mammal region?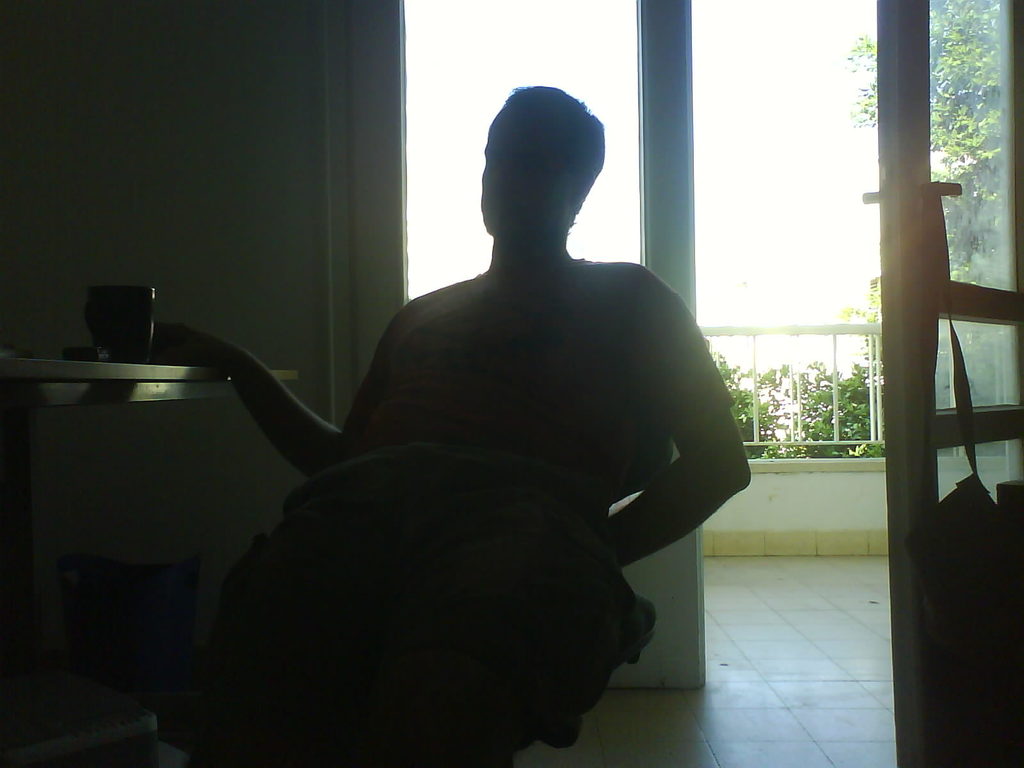
x1=147, y1=77, x2=746, y2=767
